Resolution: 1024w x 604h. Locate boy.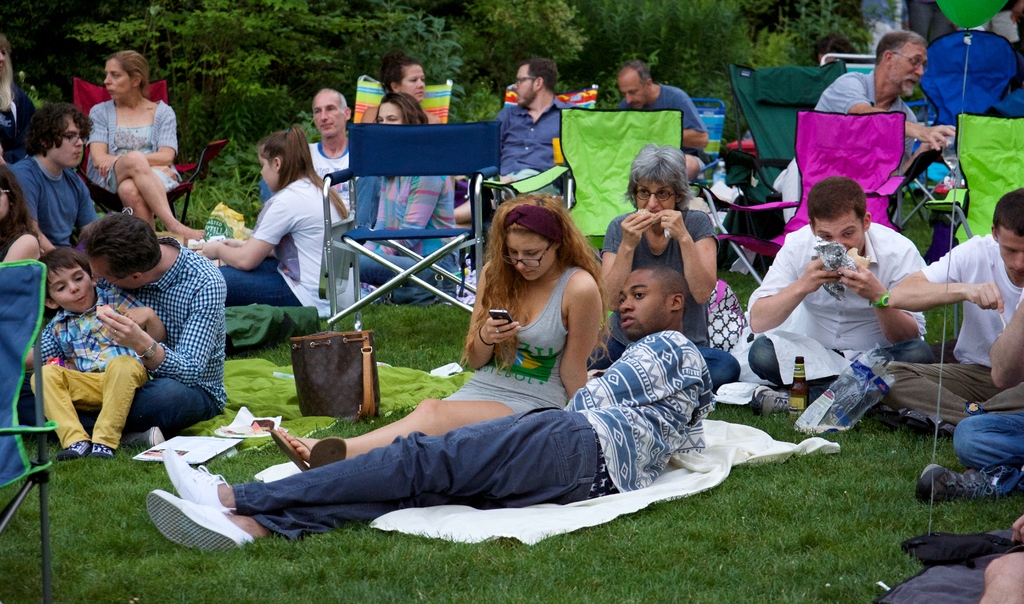
447,58,577,247.
